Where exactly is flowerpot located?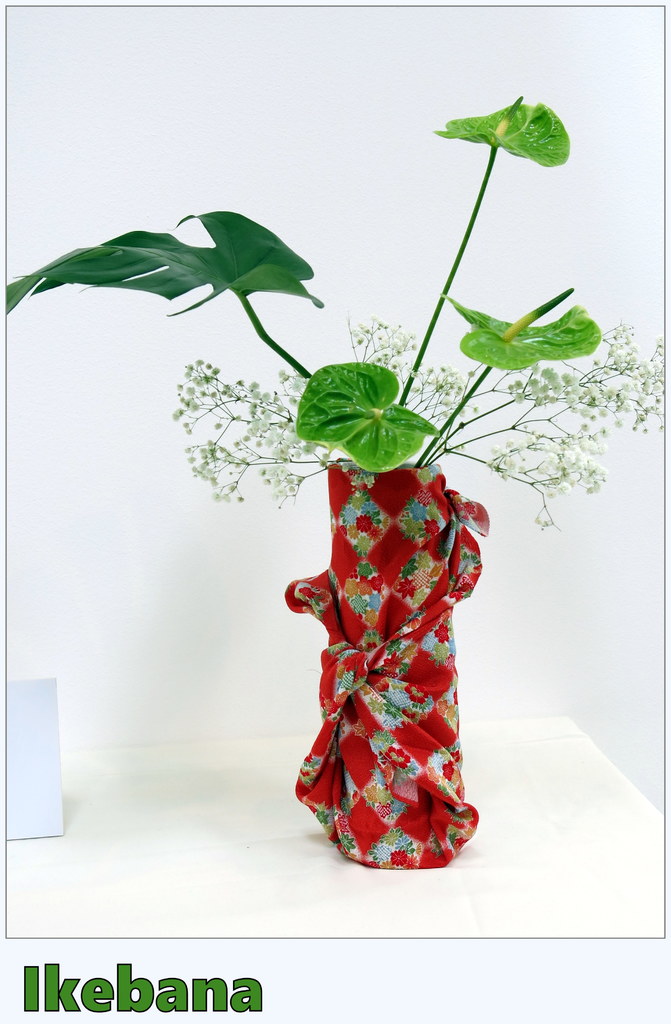
Its bounding box is BBox(287, 445, 495, 838).
